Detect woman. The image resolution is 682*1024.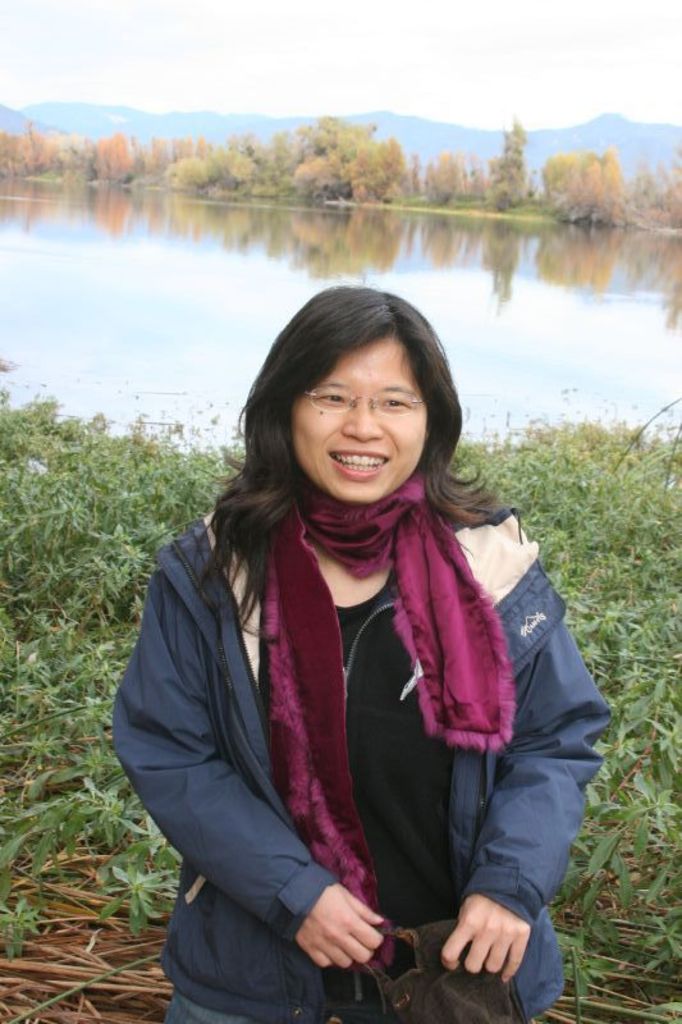
x1=109 y1=282 x2=609 y2=1023.
